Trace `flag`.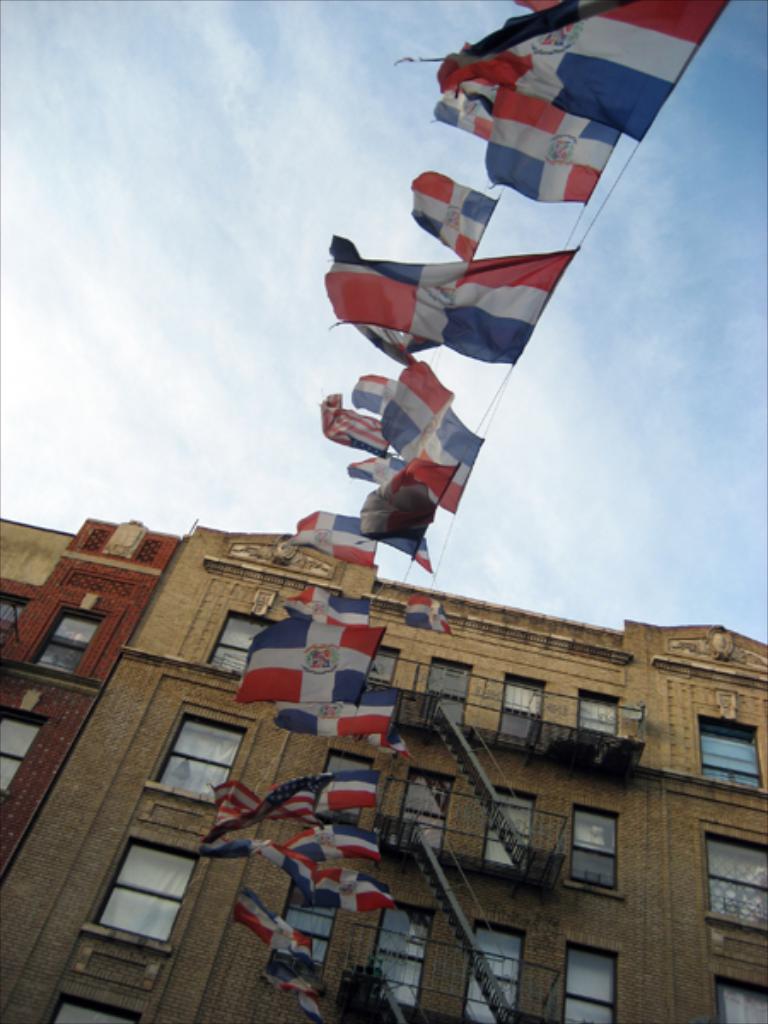
Traced to crop(401, 162, 493, 276).
